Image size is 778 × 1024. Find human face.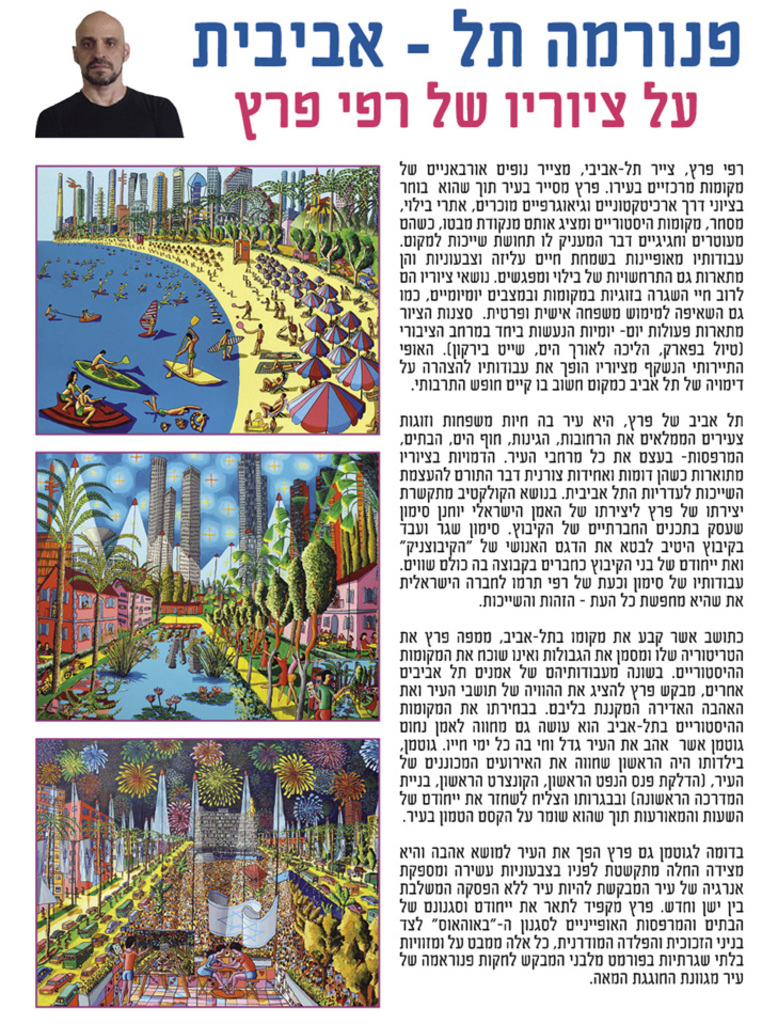
x1=77 y1=13 x2=123 y2=82.
